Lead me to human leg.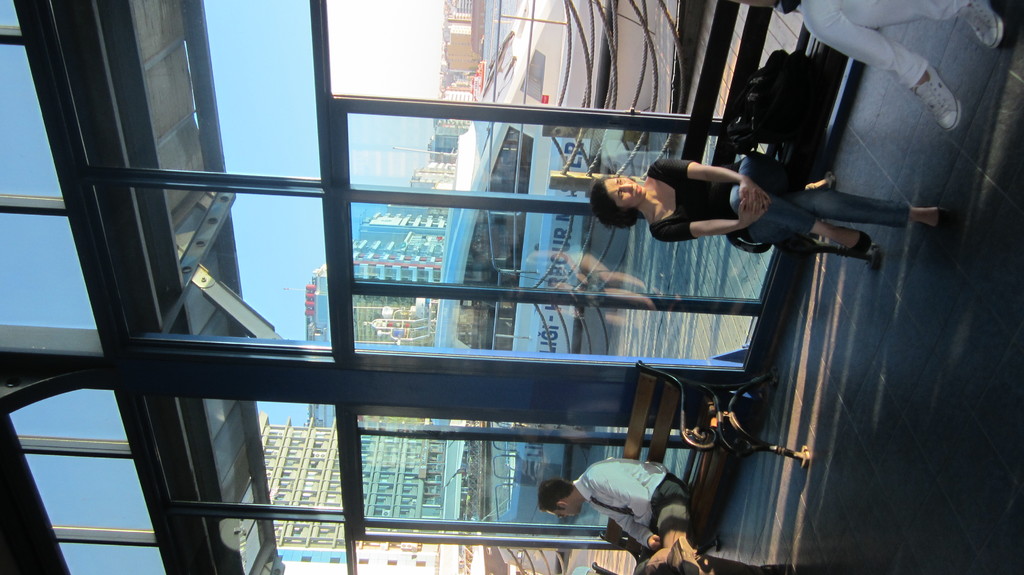
Lead to 797,1,1008,134.
